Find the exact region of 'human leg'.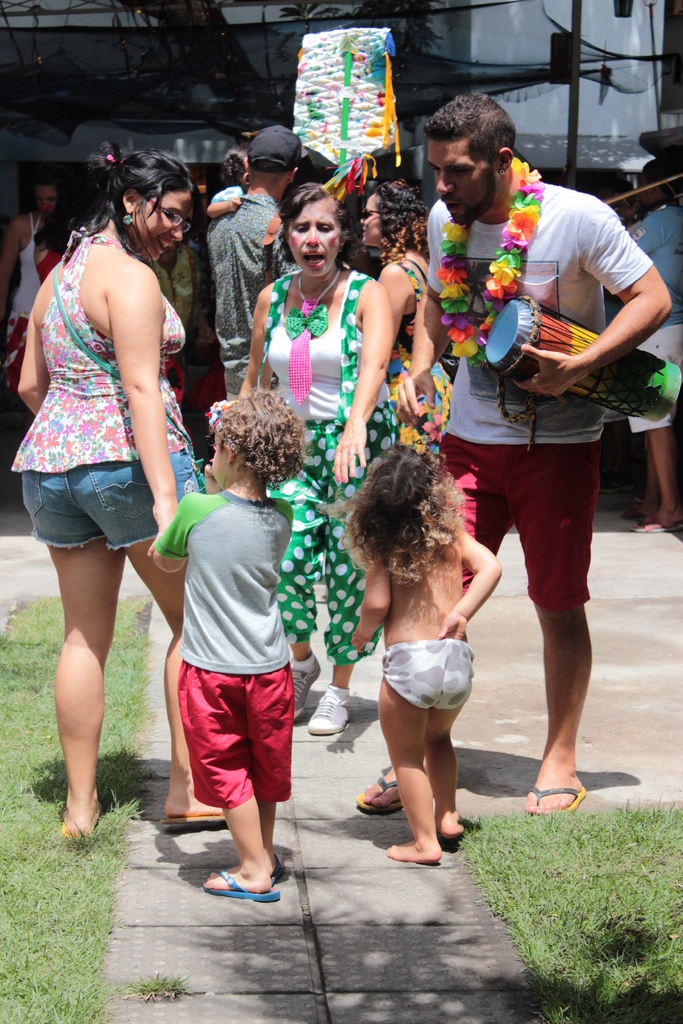
Exact region: (x1=198, y1=797, x2=272, y2=900).
